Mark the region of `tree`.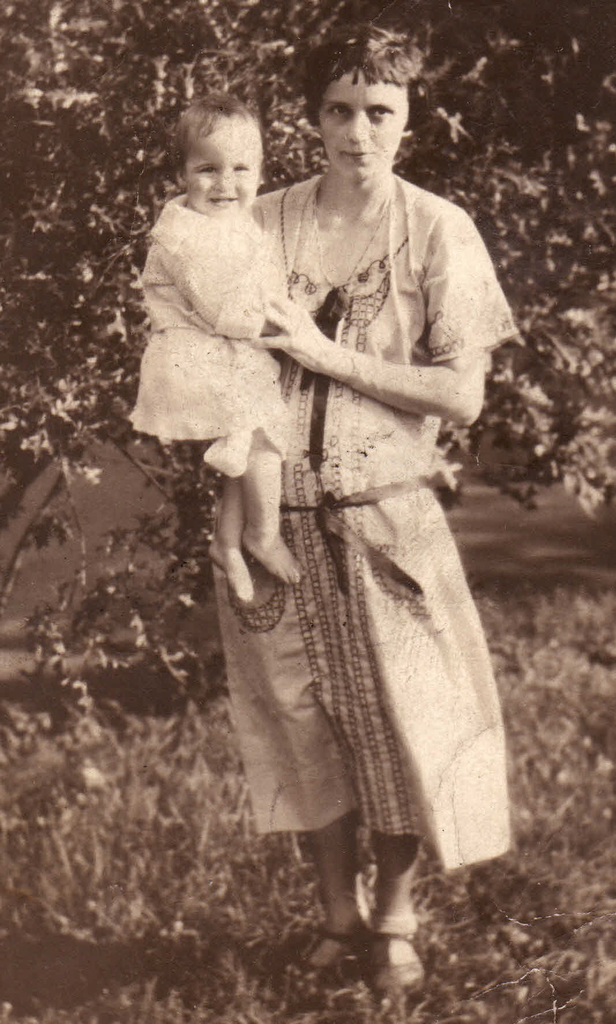
Region: l=0, t=0, r=615, b=688.
